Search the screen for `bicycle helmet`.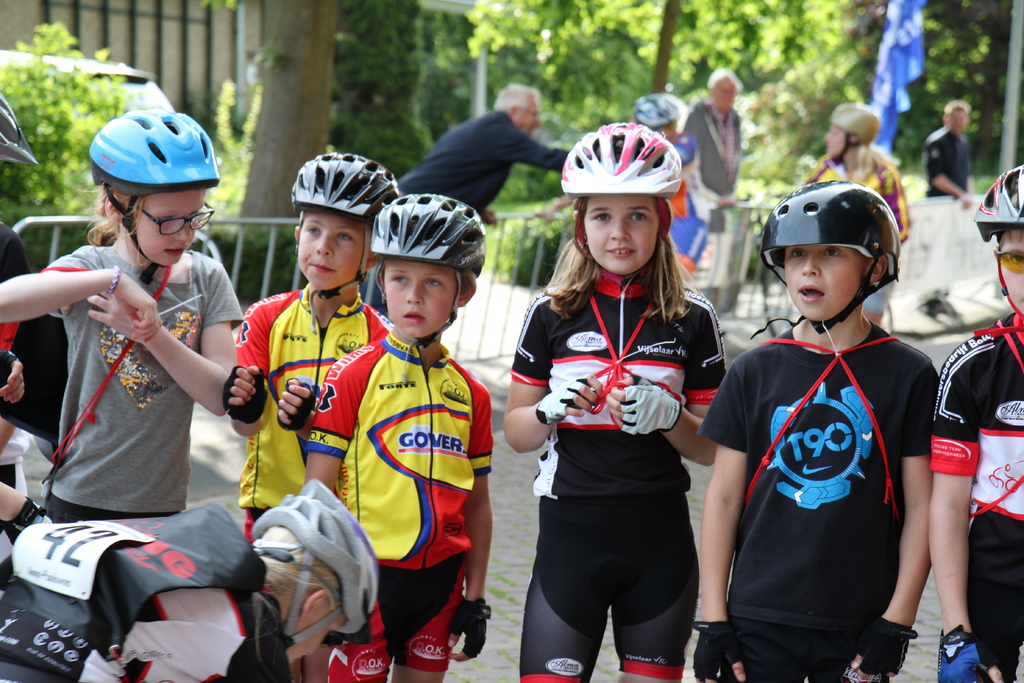
Found at [259,482,378,650].
